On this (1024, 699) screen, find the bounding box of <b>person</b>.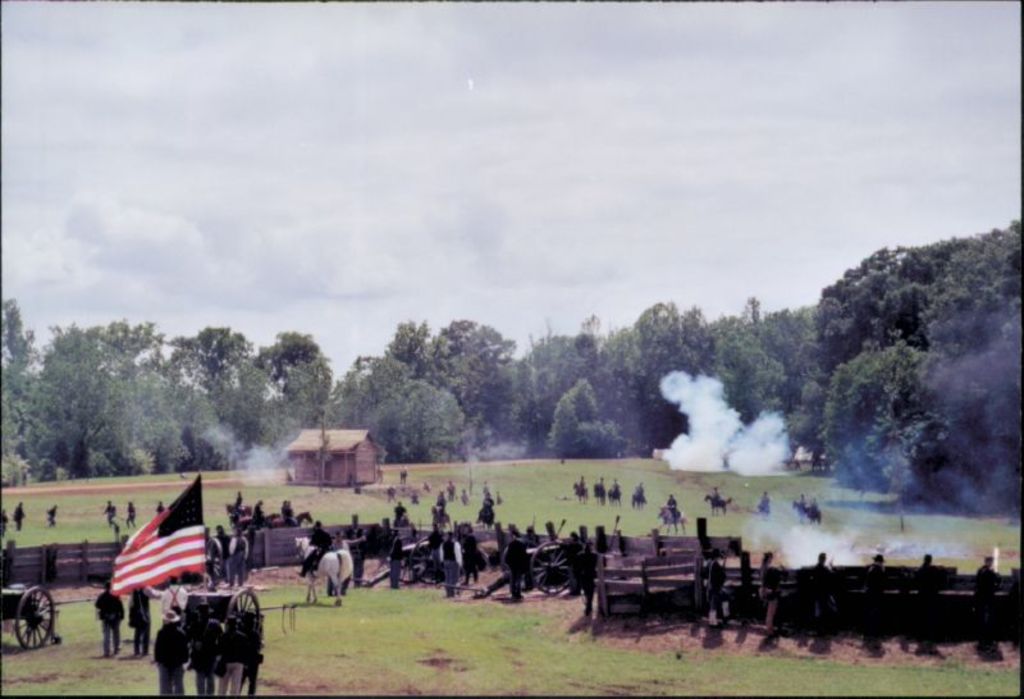
Bounding box: {"left": 220, "top": 621, "right": 250, "bottom": 693}.
